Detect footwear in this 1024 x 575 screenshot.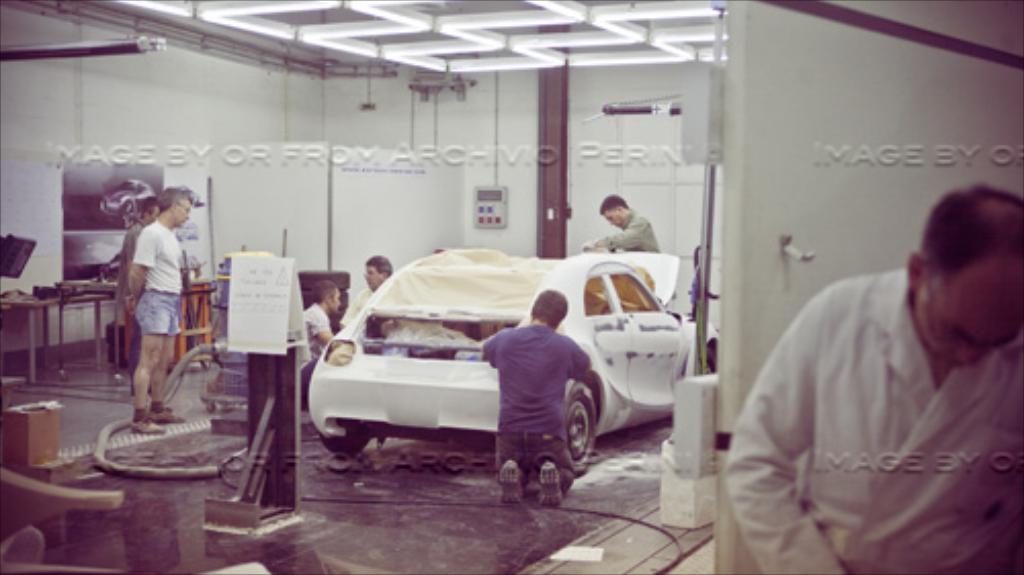
Detection: bbox=[535, 462, 561, 510].
